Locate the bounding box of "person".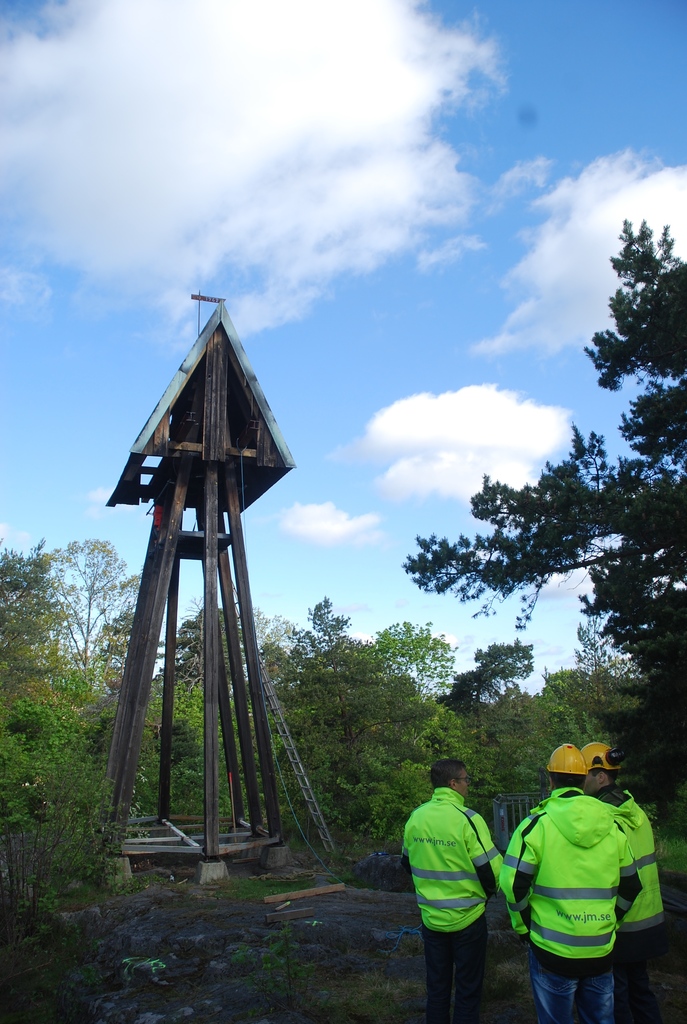
Bounding box: [510, 755, 626, 1023].
